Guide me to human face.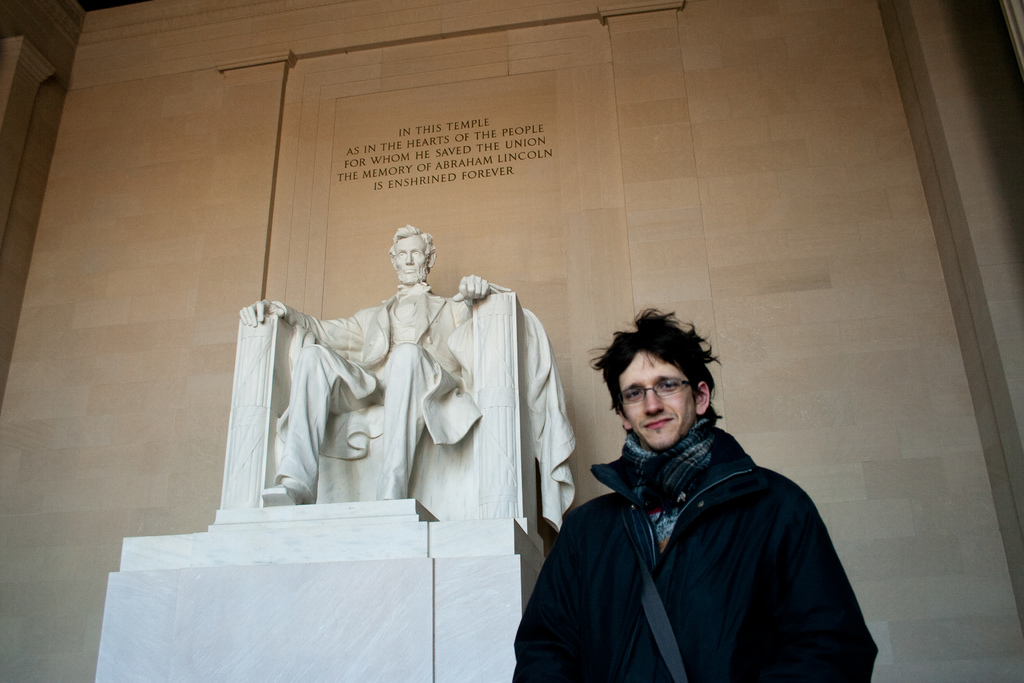
Guidance: rect(620, 350, 701, 453).
